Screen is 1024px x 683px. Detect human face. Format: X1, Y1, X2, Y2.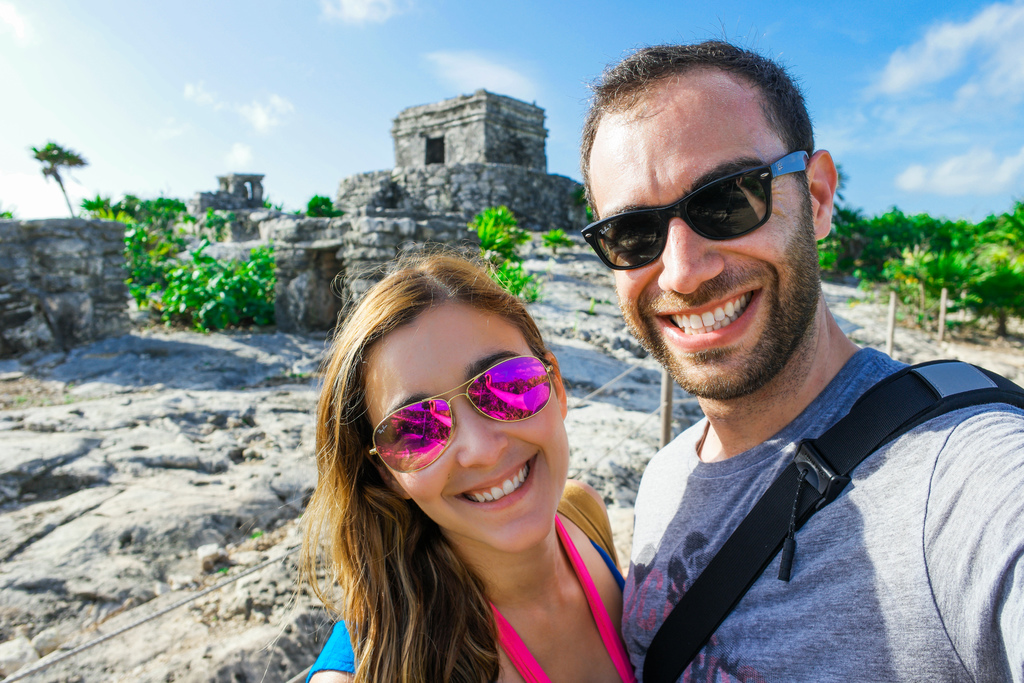
362, 302, 568, 554.
